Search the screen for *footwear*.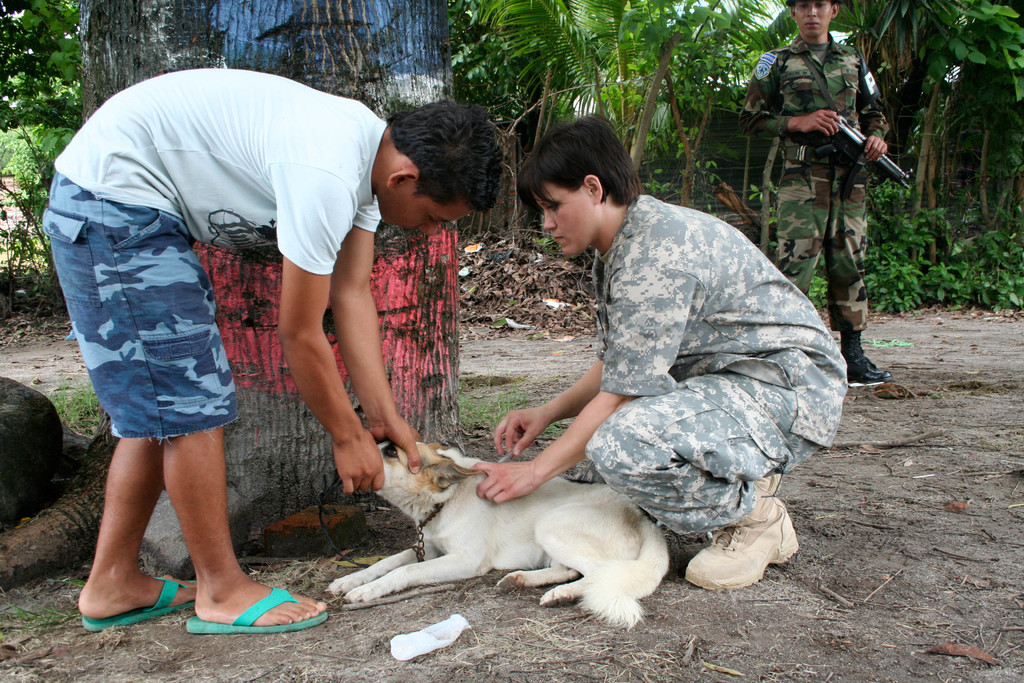
Found at (left=84, top=573, right=196, bottom=629).
